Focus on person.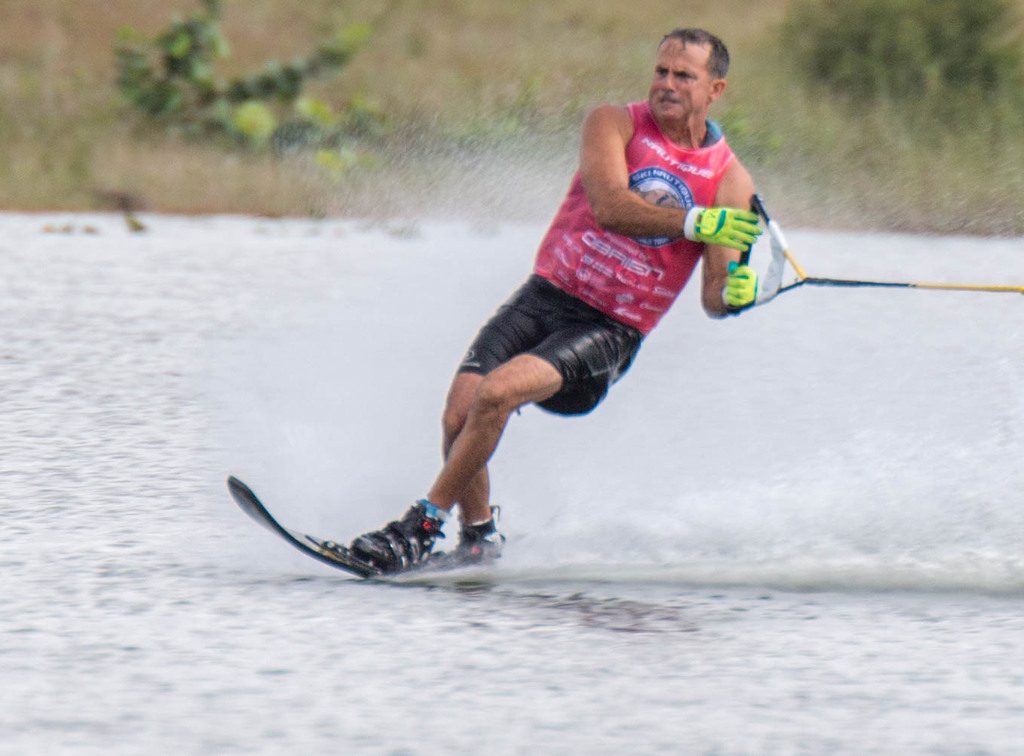
Focused at l=352, t=27, r=768, b=570.
